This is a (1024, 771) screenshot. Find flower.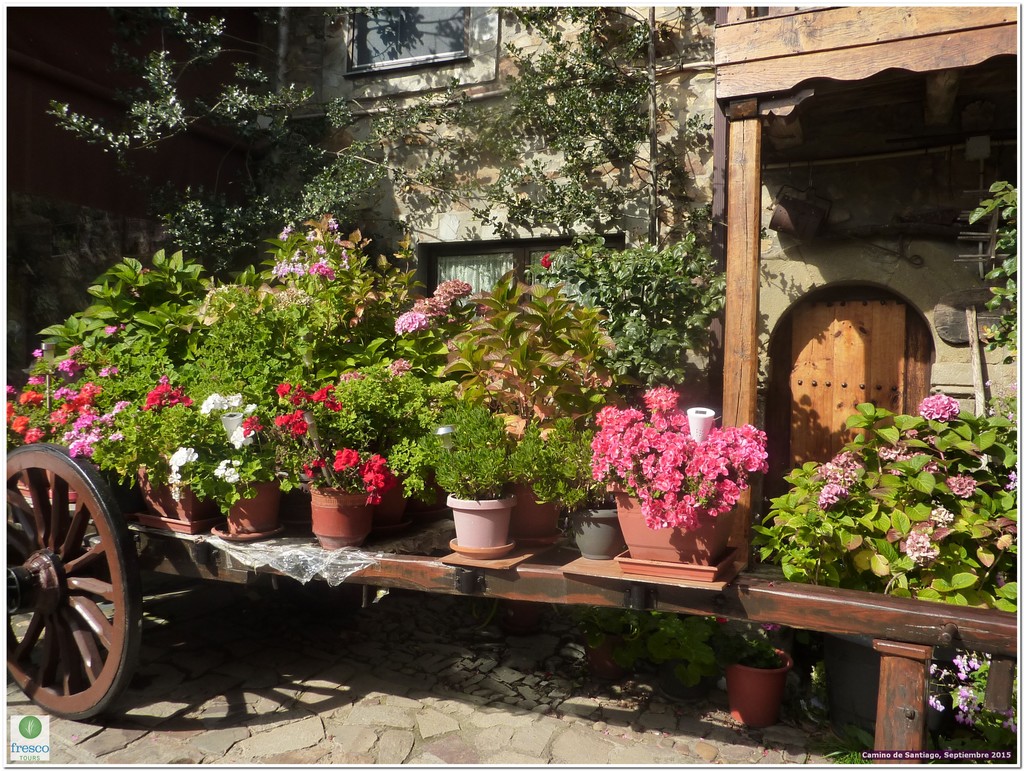
Bounding box: 99, 369, 117, 378.
